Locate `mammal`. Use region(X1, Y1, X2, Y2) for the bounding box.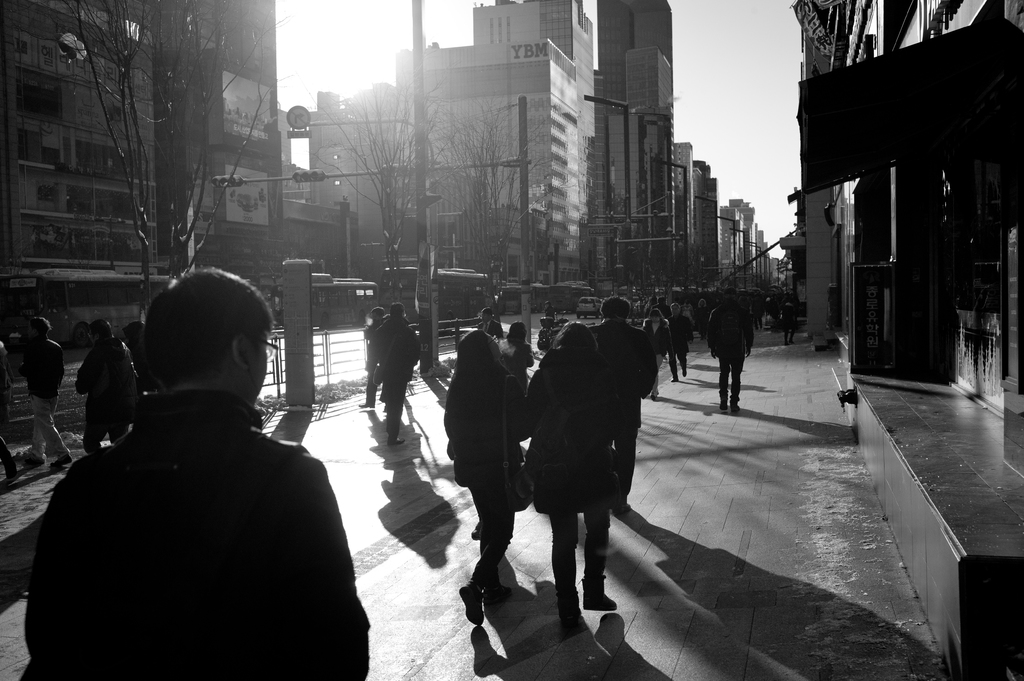
region(706, 287, 751, 414).
